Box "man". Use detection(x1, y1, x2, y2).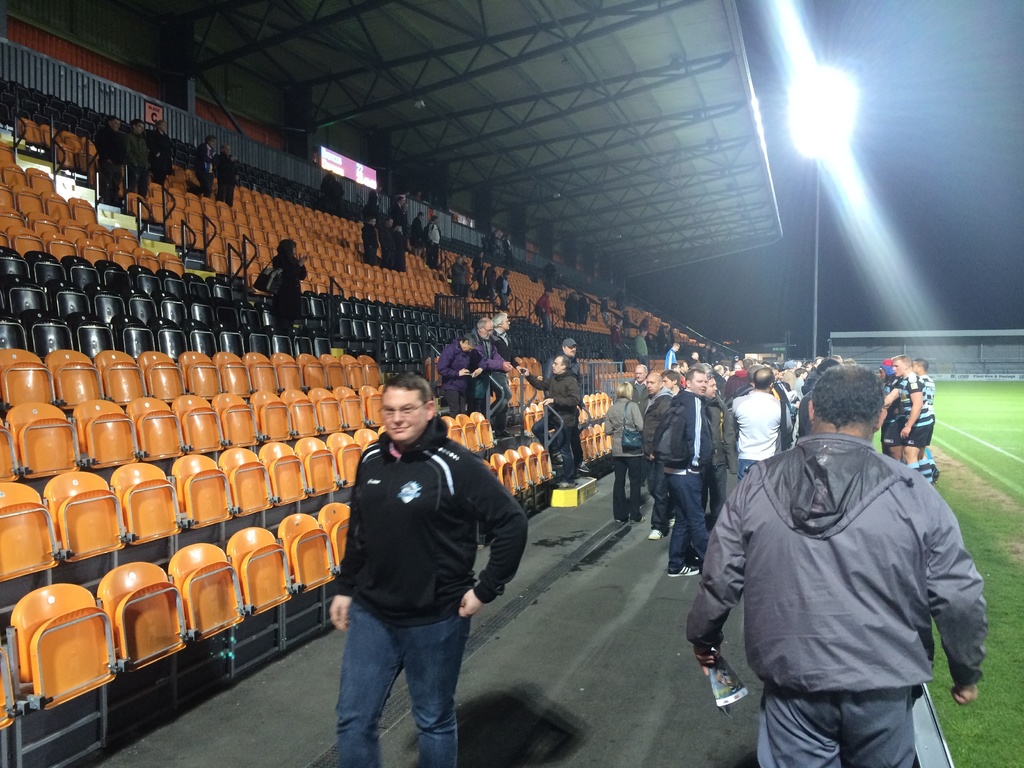
detection(375, 214, 395, 268).
